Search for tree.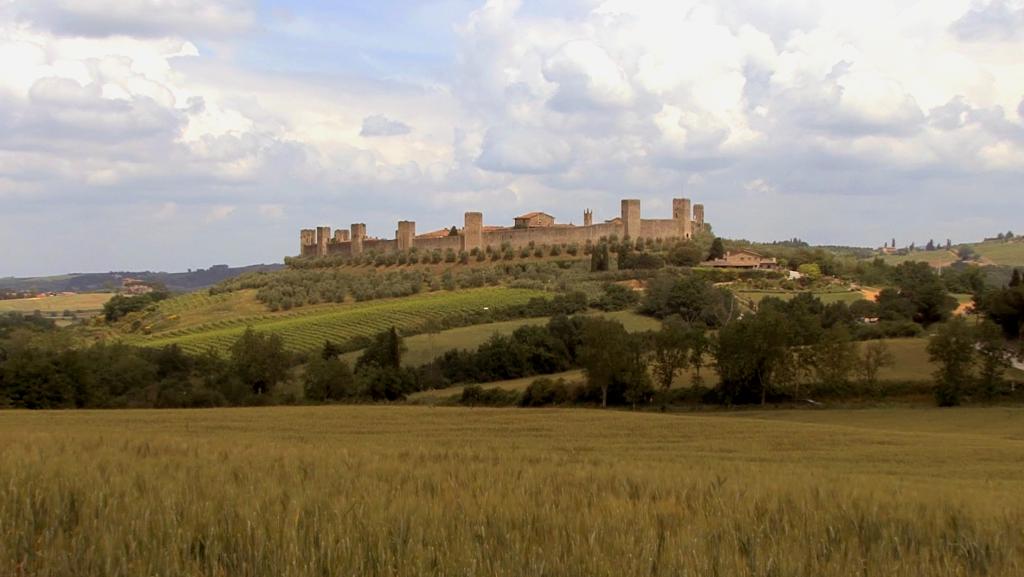
Found at <bbox>706, 236, 728, 265</bbox>.
